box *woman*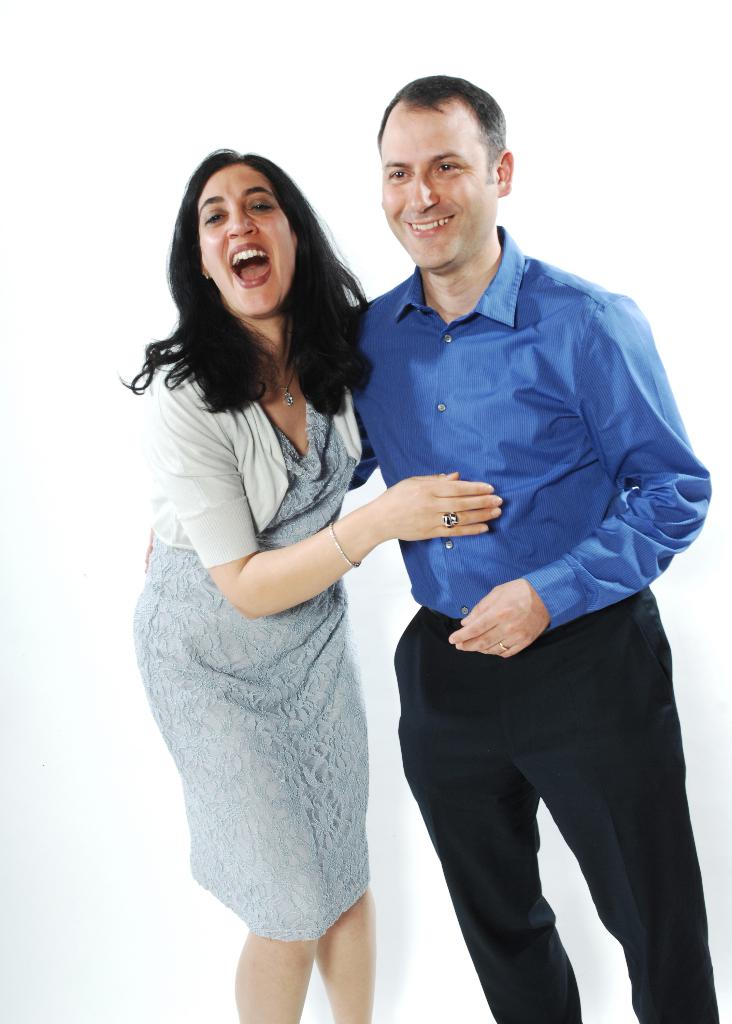
(111,162,443,1008)
